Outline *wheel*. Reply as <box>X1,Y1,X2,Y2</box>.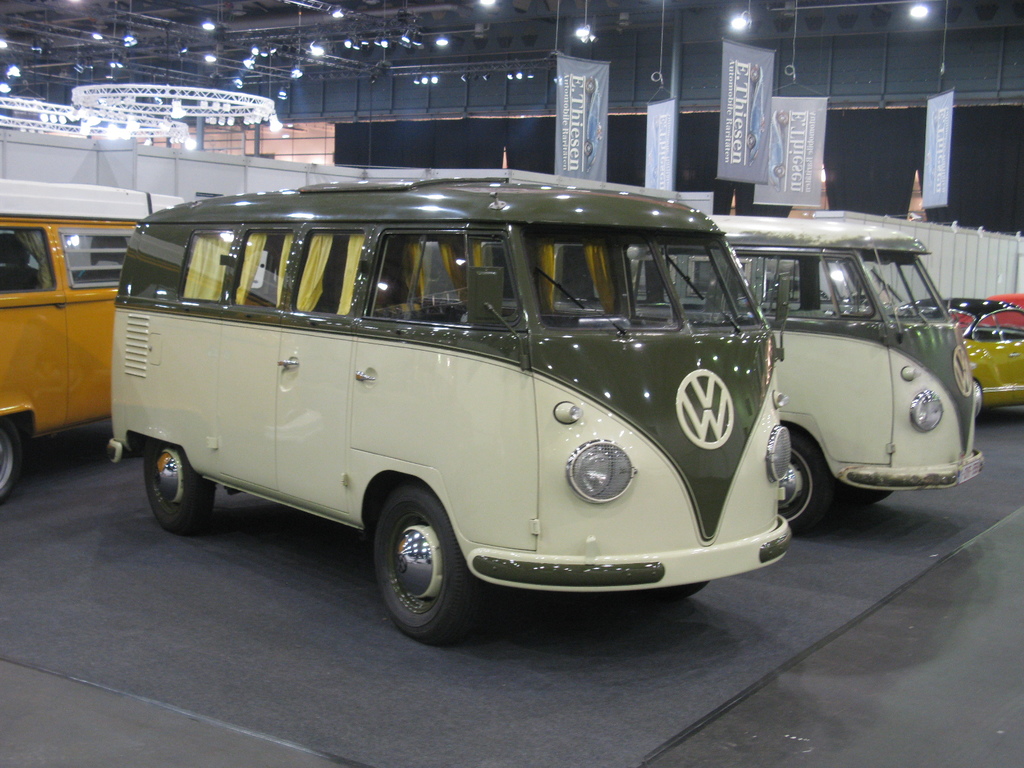
<box>138,437,212,528</box>.
